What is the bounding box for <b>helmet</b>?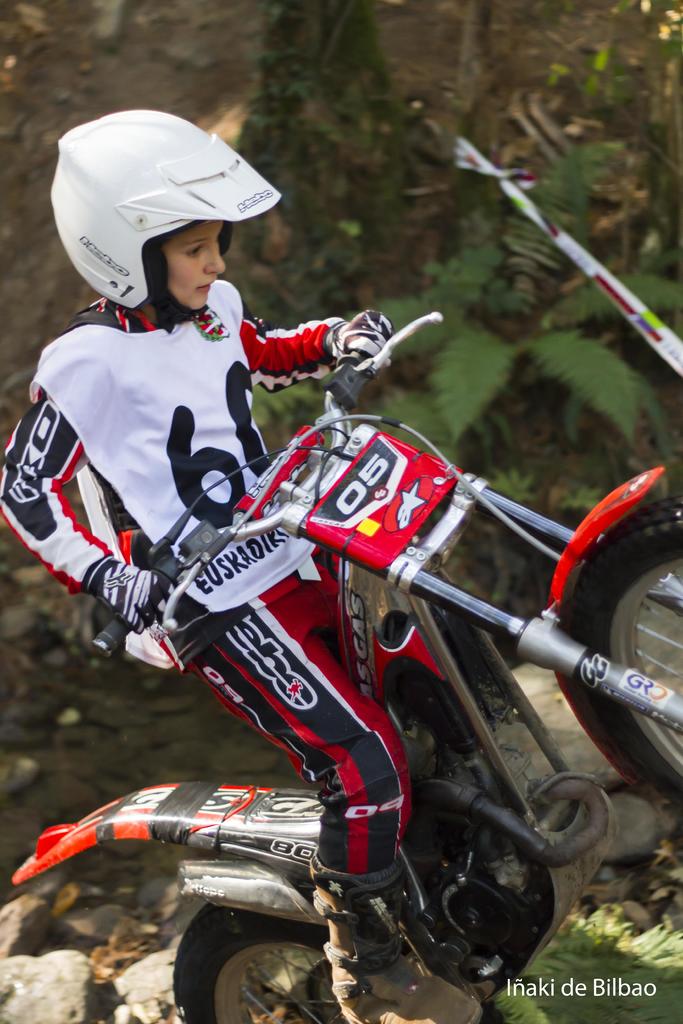
bbox=(49, 106, 272, 321).
